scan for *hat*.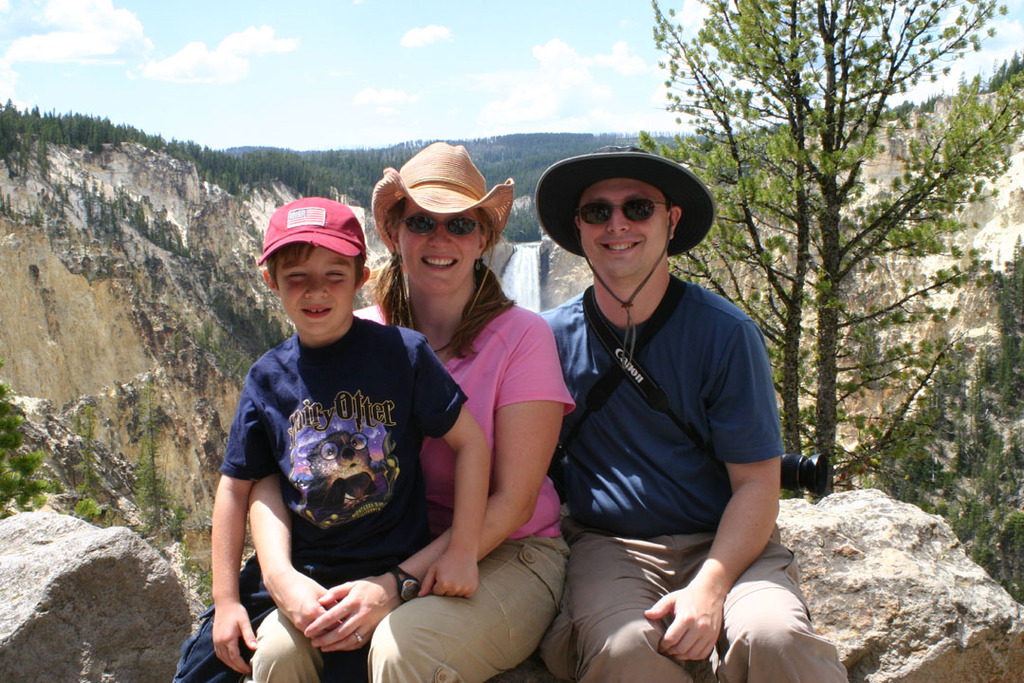
Scan result: x1=257, y1=197, x2=367, y2=266.
